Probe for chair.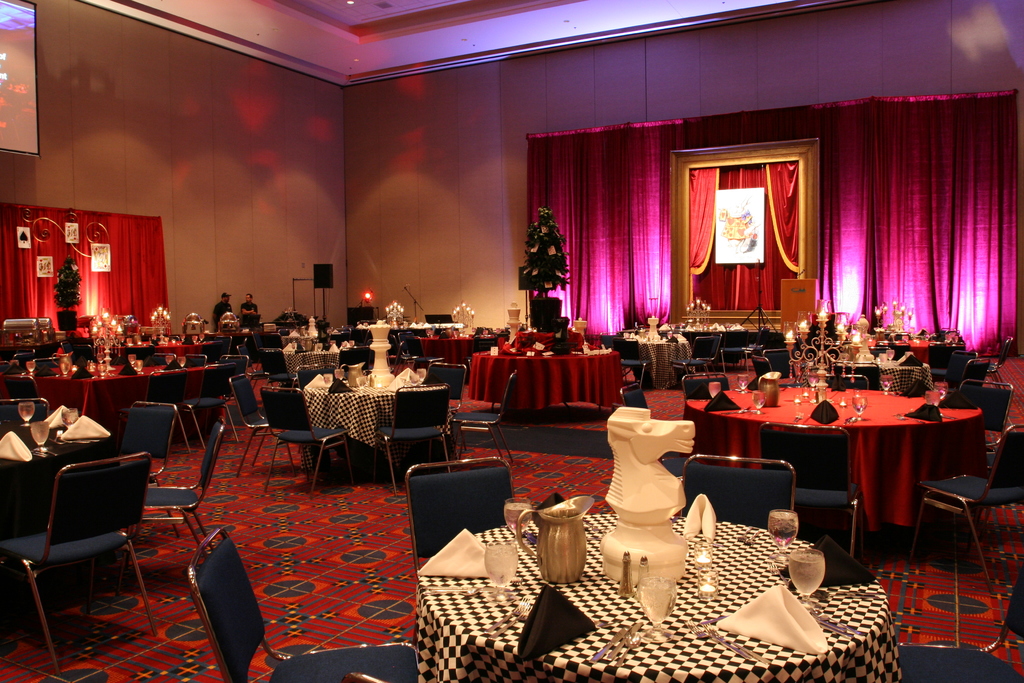
Probe result: locate(451, 367, 519, 472).
